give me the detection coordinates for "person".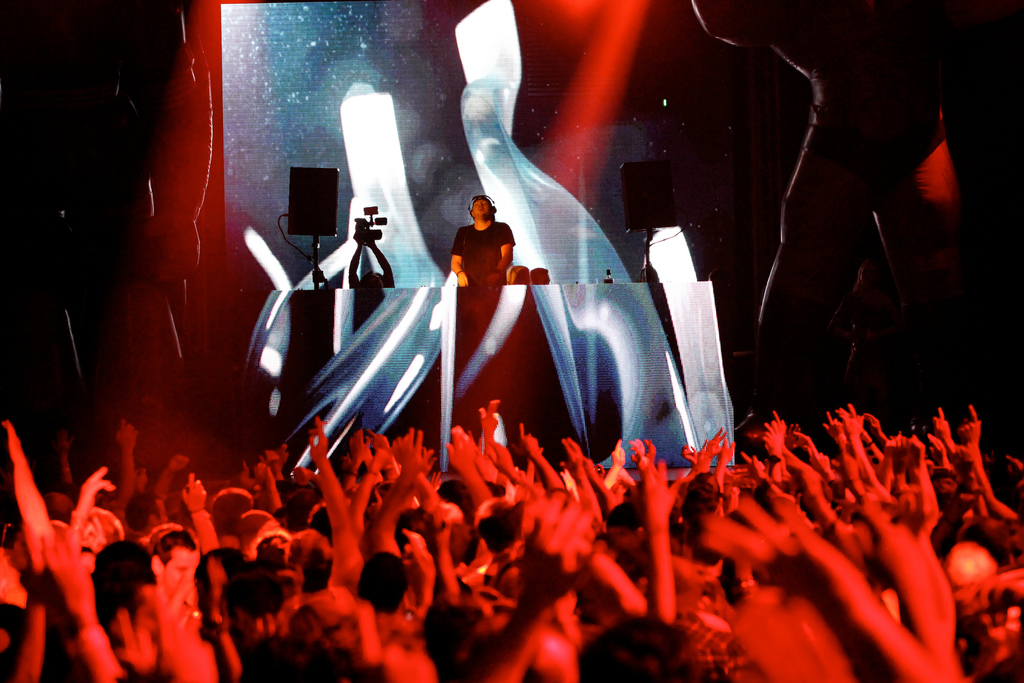
{"left": 356, "top": 269, "right": 385, "bottom": 288}.
